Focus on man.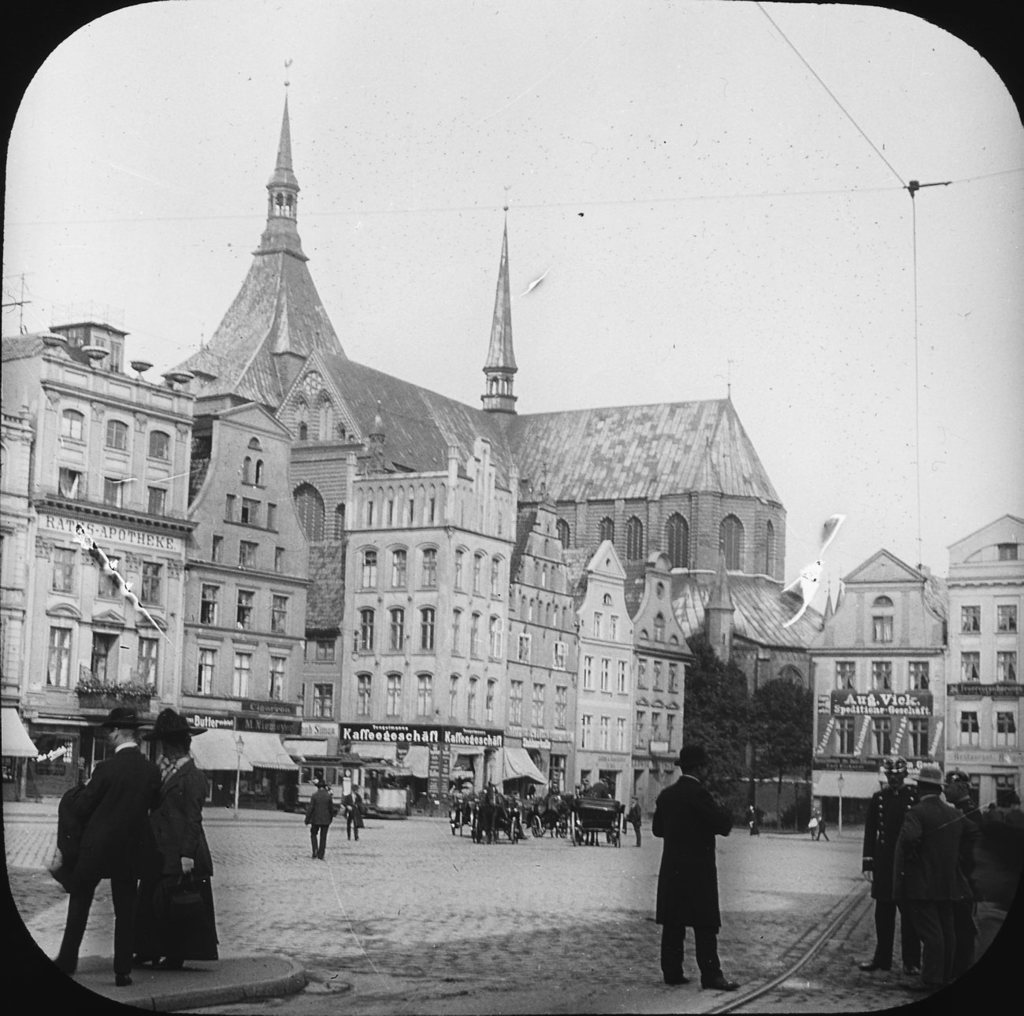
Focused at [left=584, top=775, right=610, bottom=799].
